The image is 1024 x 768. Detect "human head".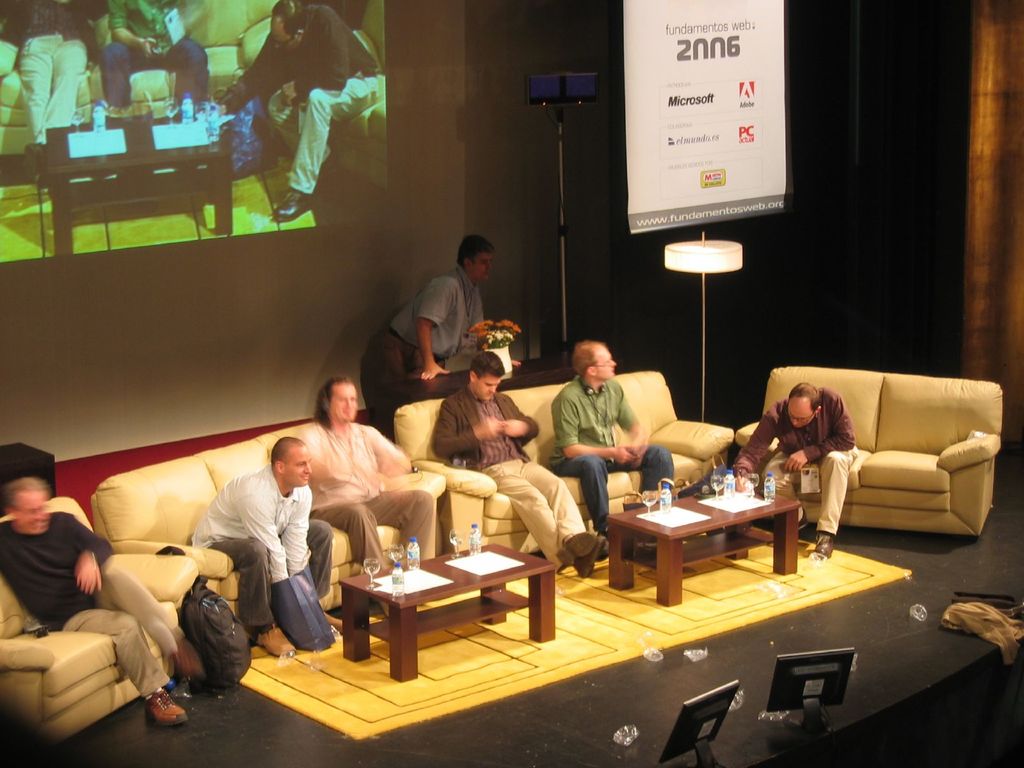
Detection: bbox=(269, 0, 303, 52).
